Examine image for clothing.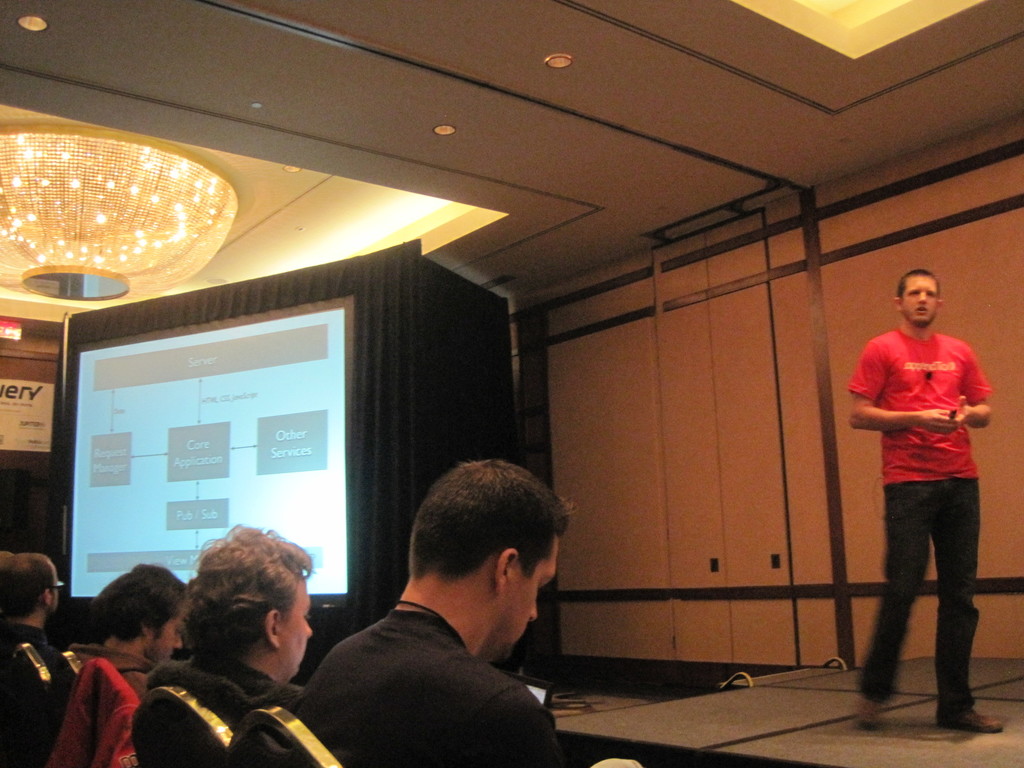
Examination result: detection(86, 637, 142, 701).
